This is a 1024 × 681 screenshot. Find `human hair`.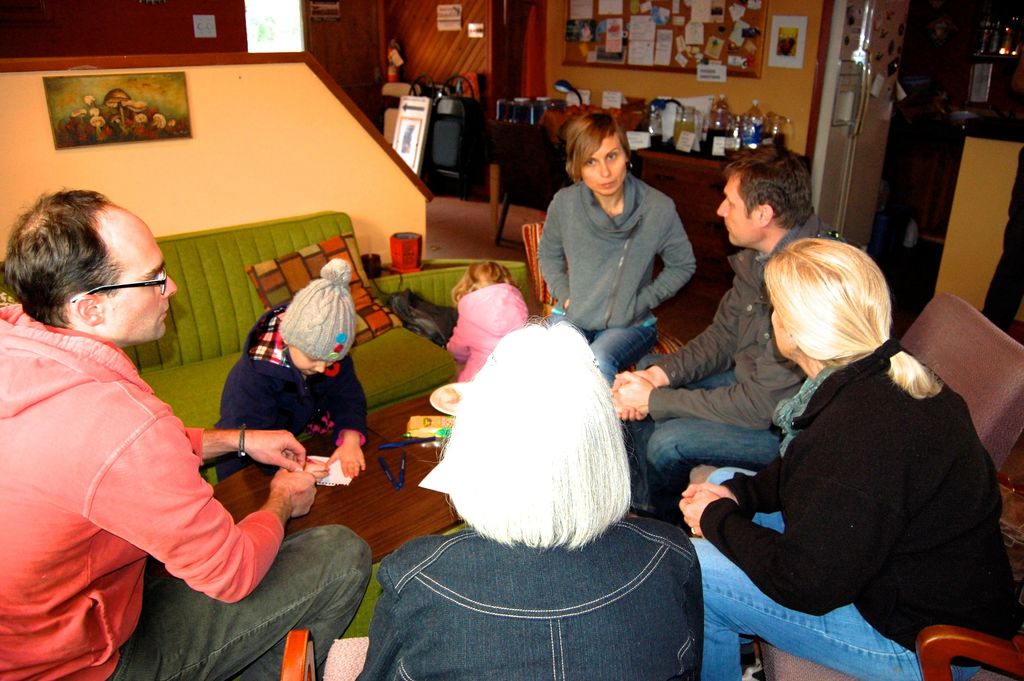
Bounding box: x1=450 y1=260 x2=521 y2=302.
